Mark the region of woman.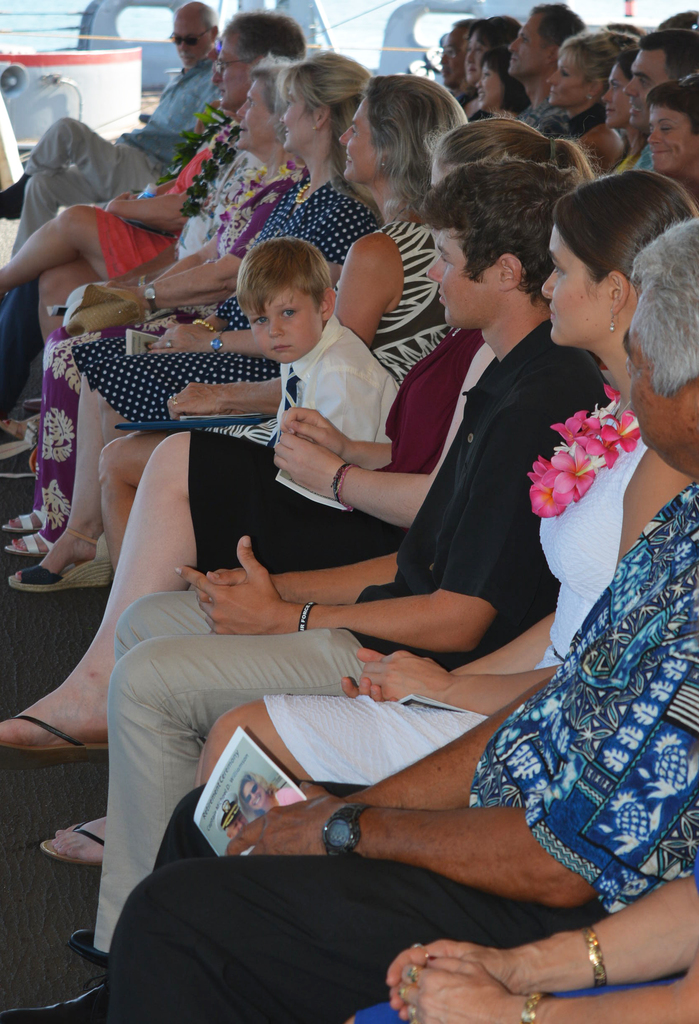
Region: left=444, top=11, right=530, bottom=130.
